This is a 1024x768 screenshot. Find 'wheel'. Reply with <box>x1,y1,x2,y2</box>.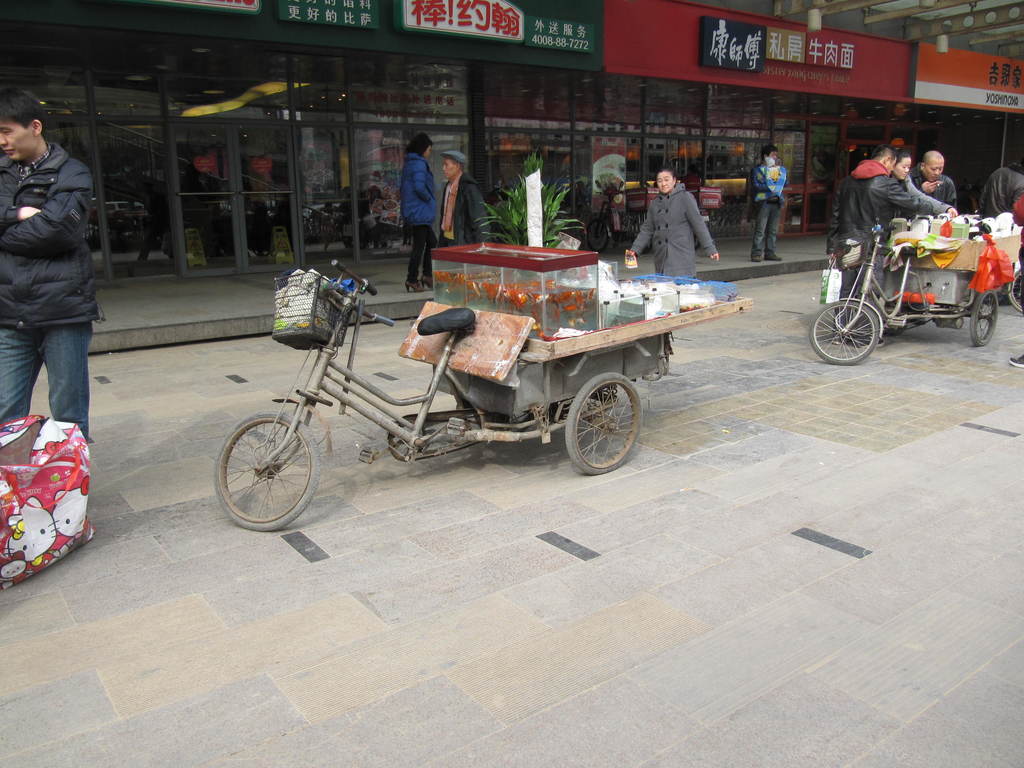
<box>1005,269,1023,311</box>.
